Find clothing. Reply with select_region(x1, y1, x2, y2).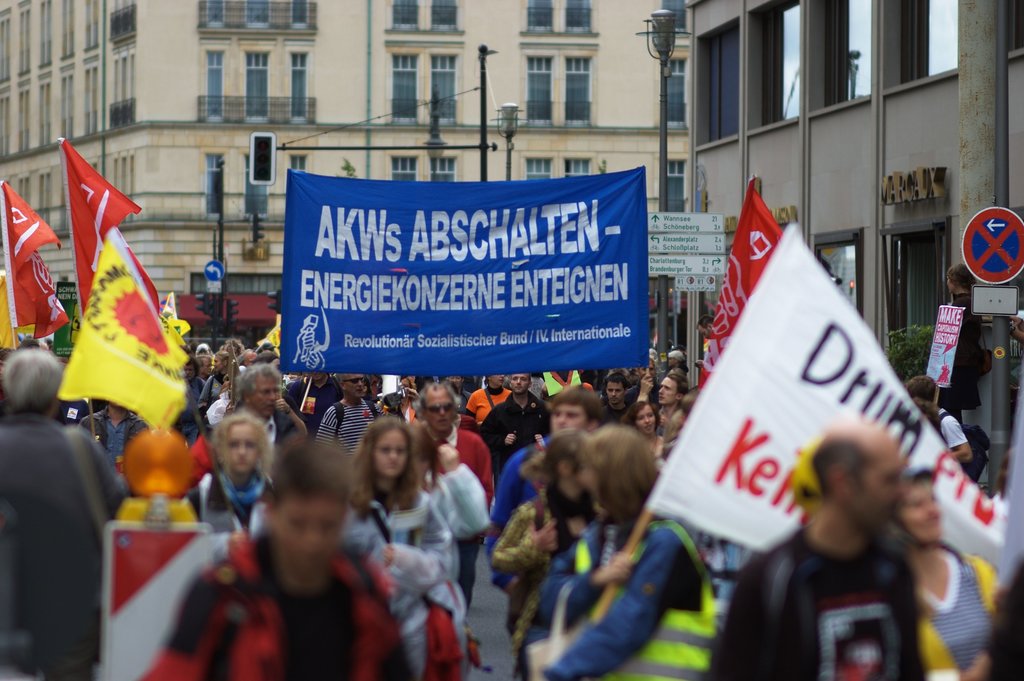
select_region(342, 498, 443, 680).
